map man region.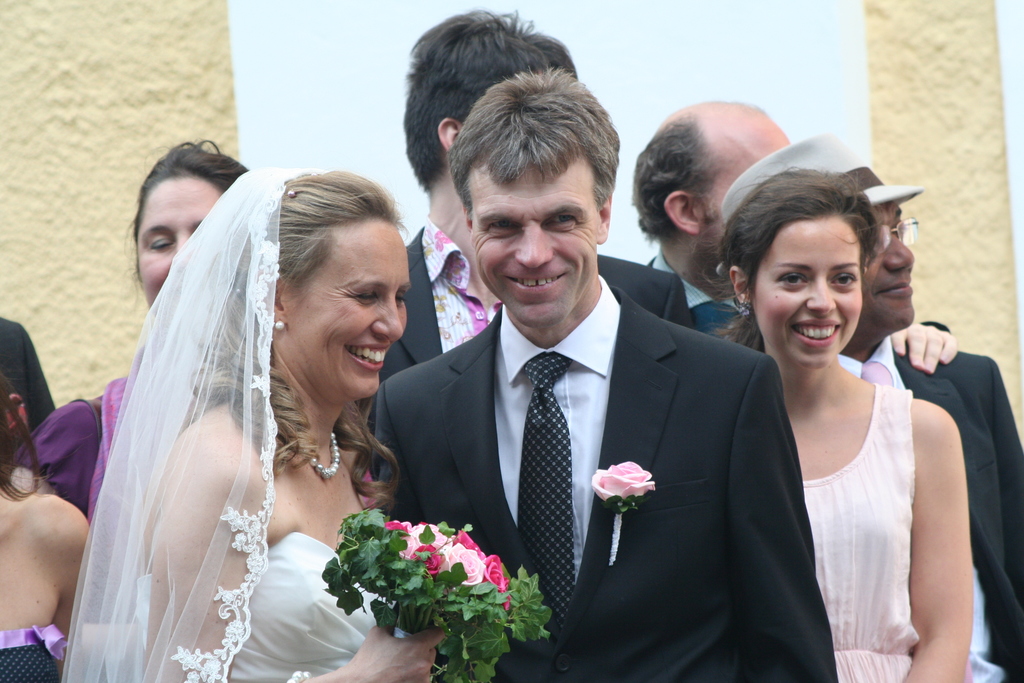
Mapped to BBox(350, 6, 695, 486).
